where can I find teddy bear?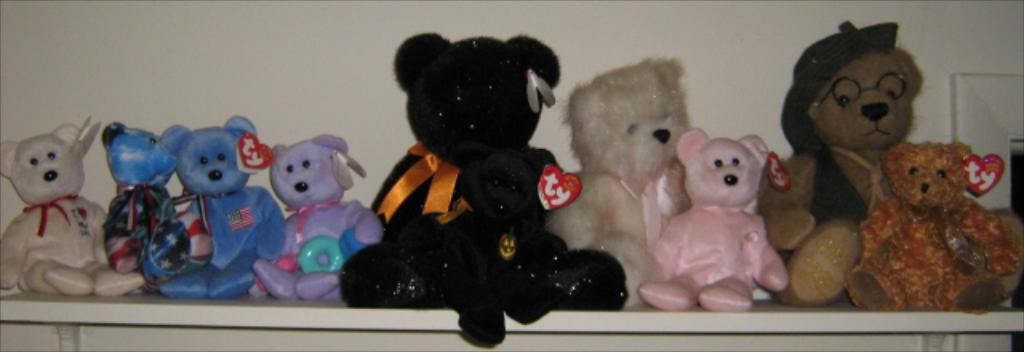
You can find it at [x1=0, y1=128, x2=136, y2=296].
